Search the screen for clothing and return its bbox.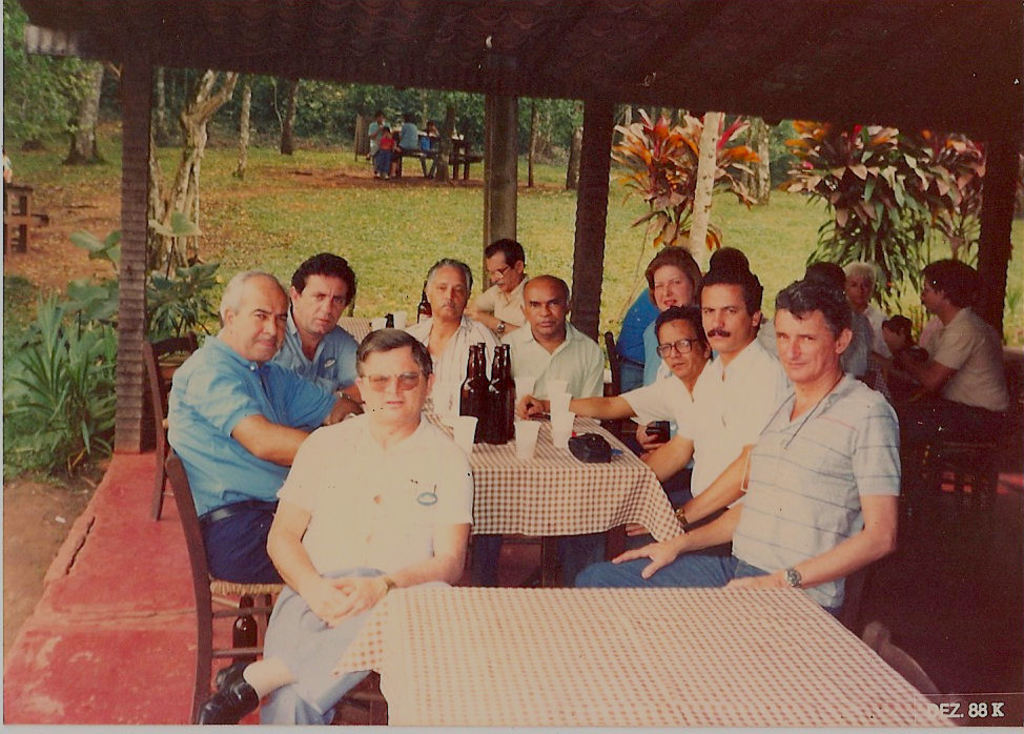
Found: [917, 306, 1010, 454].
